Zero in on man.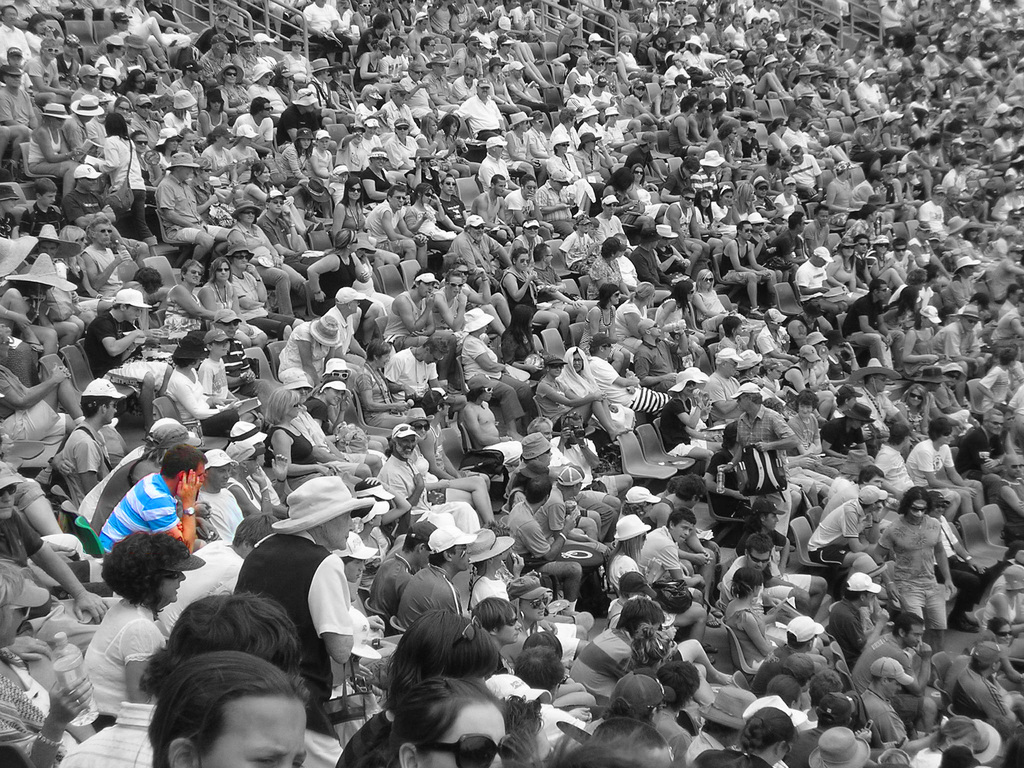
Zeroed in: <box>769,212,809,275</box>.
